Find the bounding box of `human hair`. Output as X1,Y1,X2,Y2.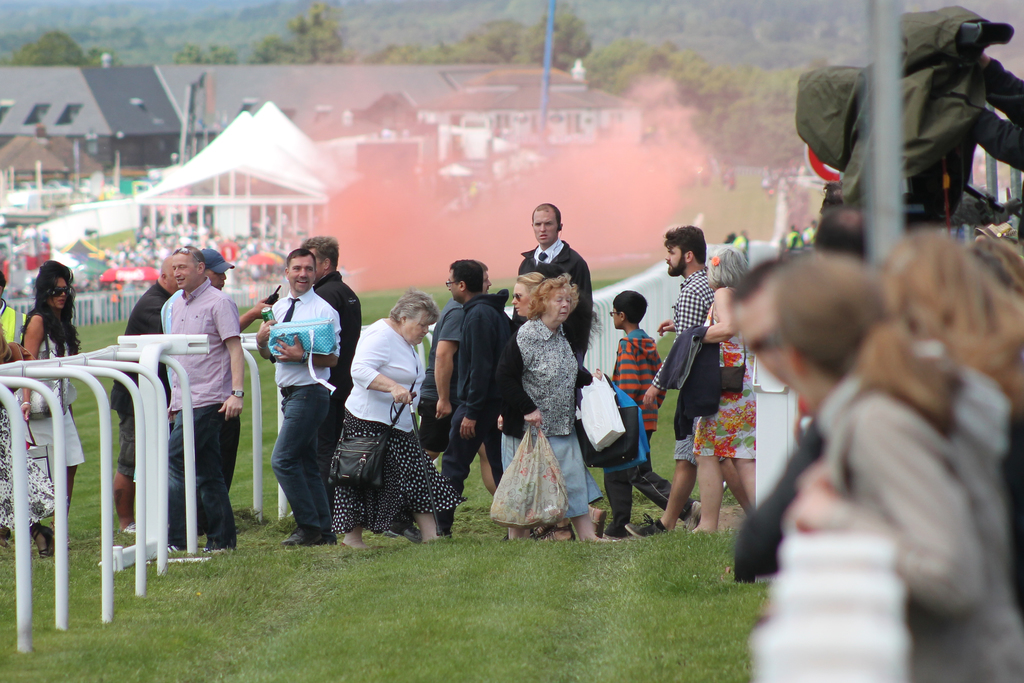
19,261,81,355.
